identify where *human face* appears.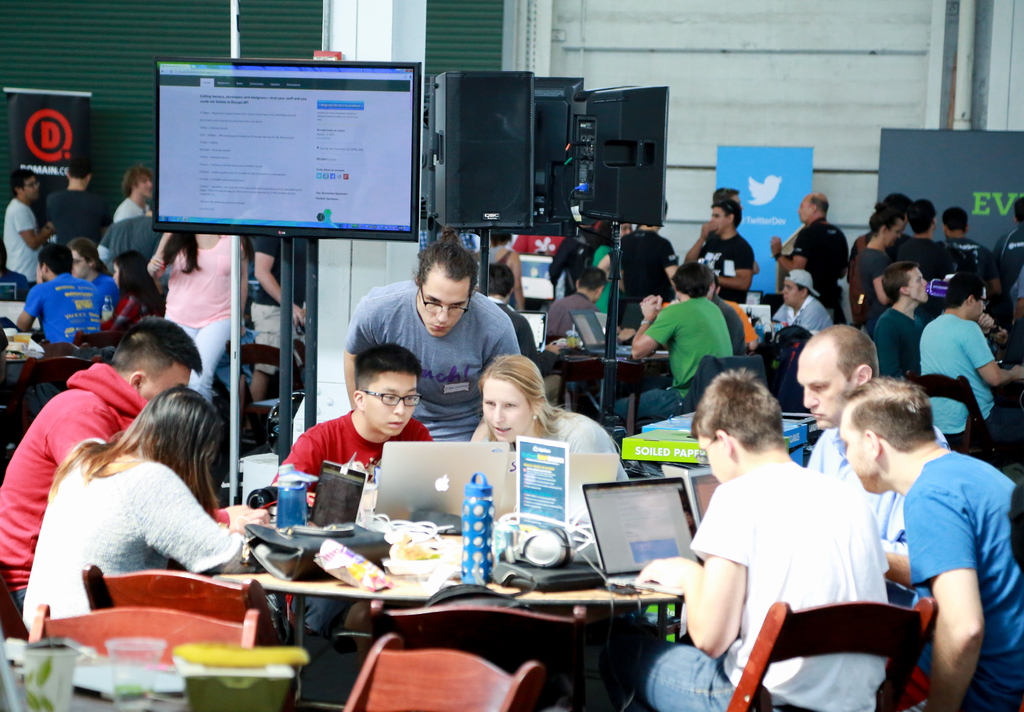
Appears at [796, 202, 806, 223].
